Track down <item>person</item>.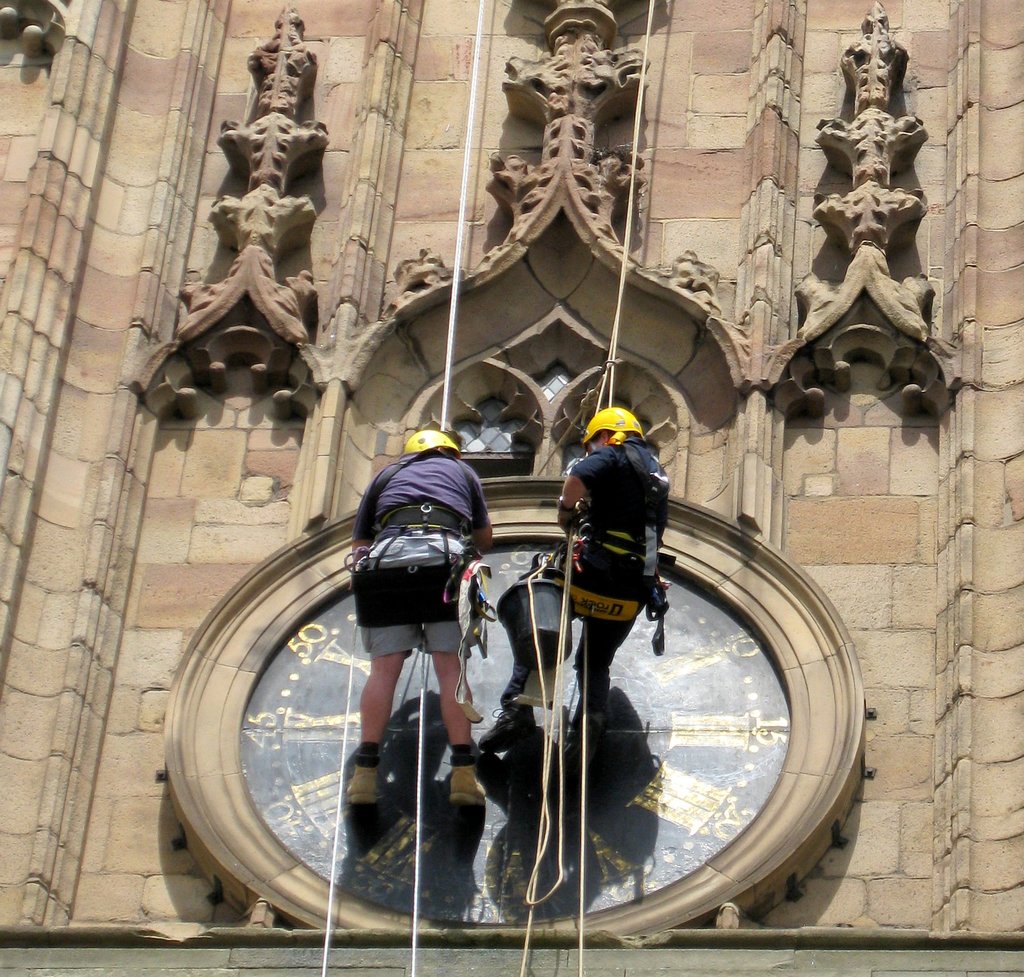
Tracked to left=340, top=439, right=488, bottom=794.
